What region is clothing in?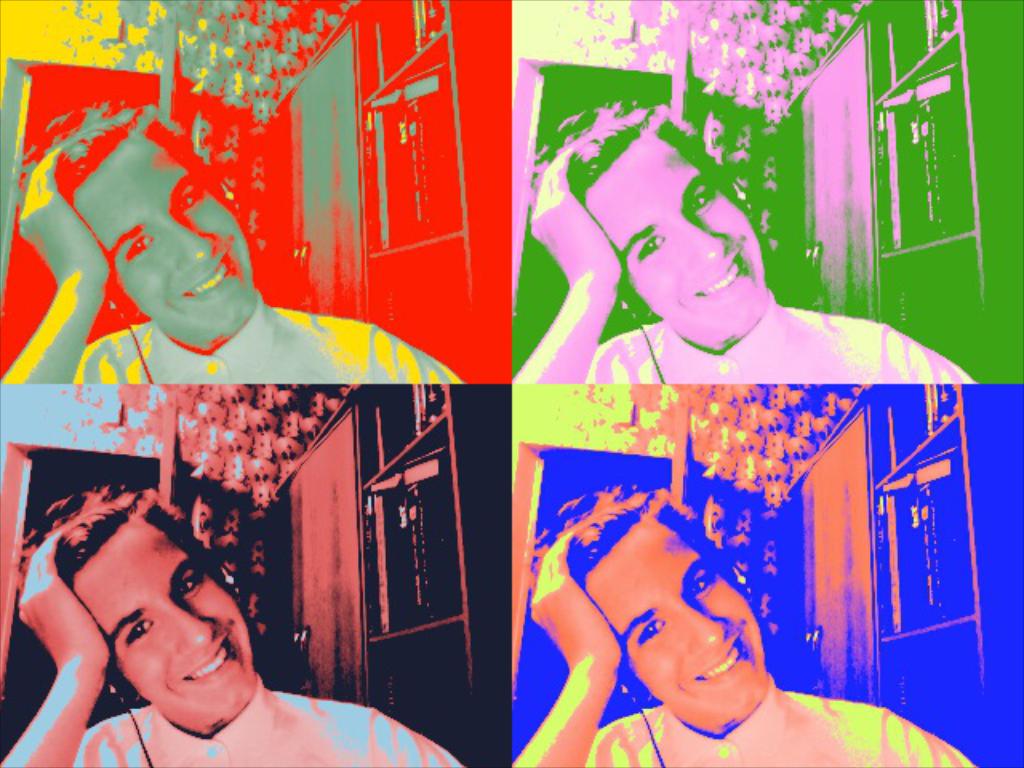
[left=75, top=670, right=467, bottom=766].
